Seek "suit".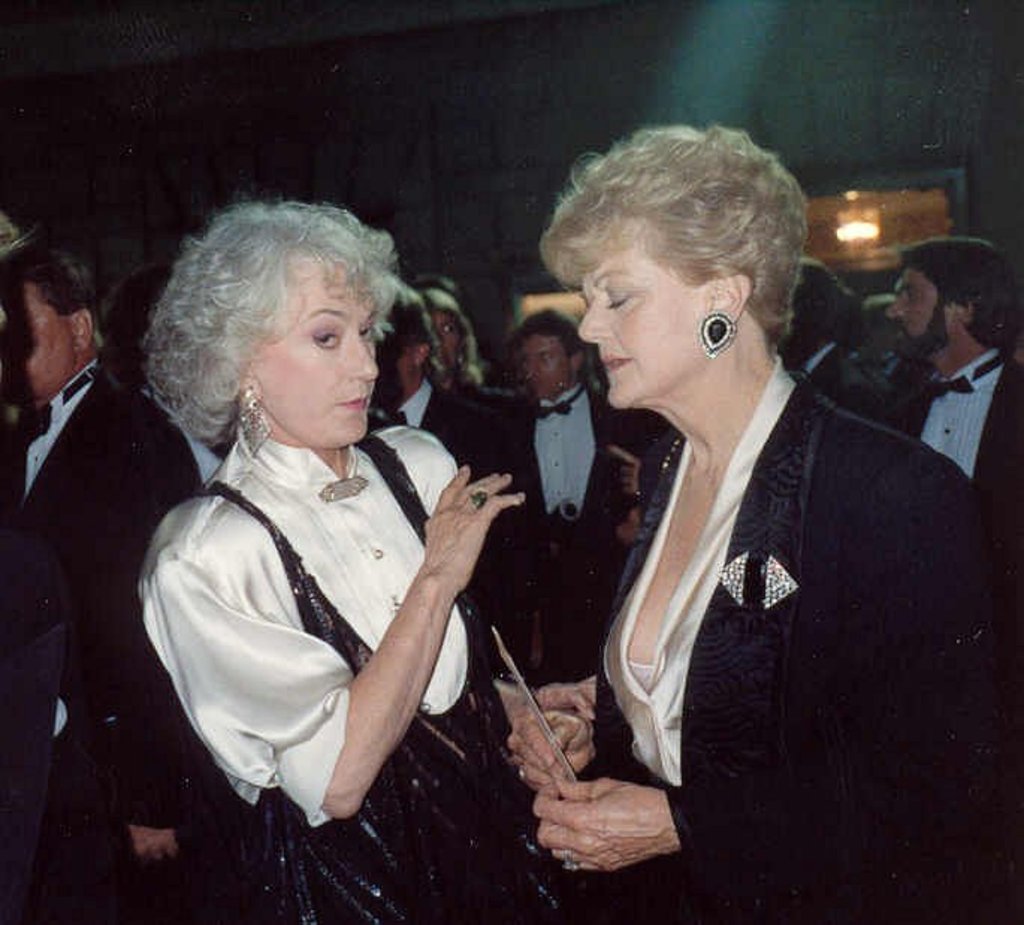
519 389 631 677.
